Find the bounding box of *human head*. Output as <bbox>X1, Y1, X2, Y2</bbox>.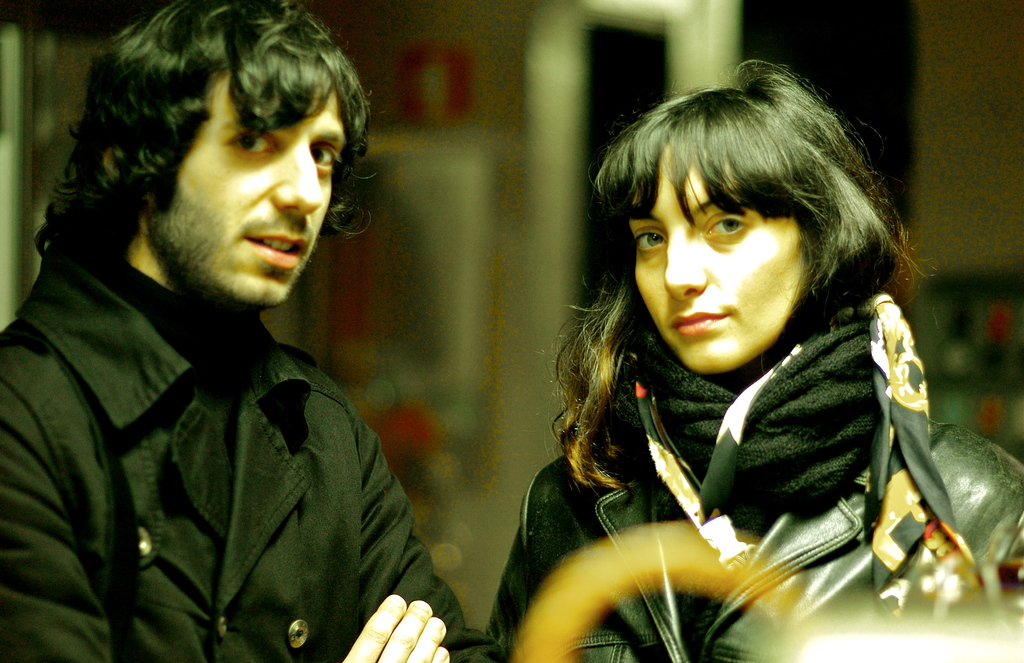
<bbox>580, 68, 898, 367</bbox>.
